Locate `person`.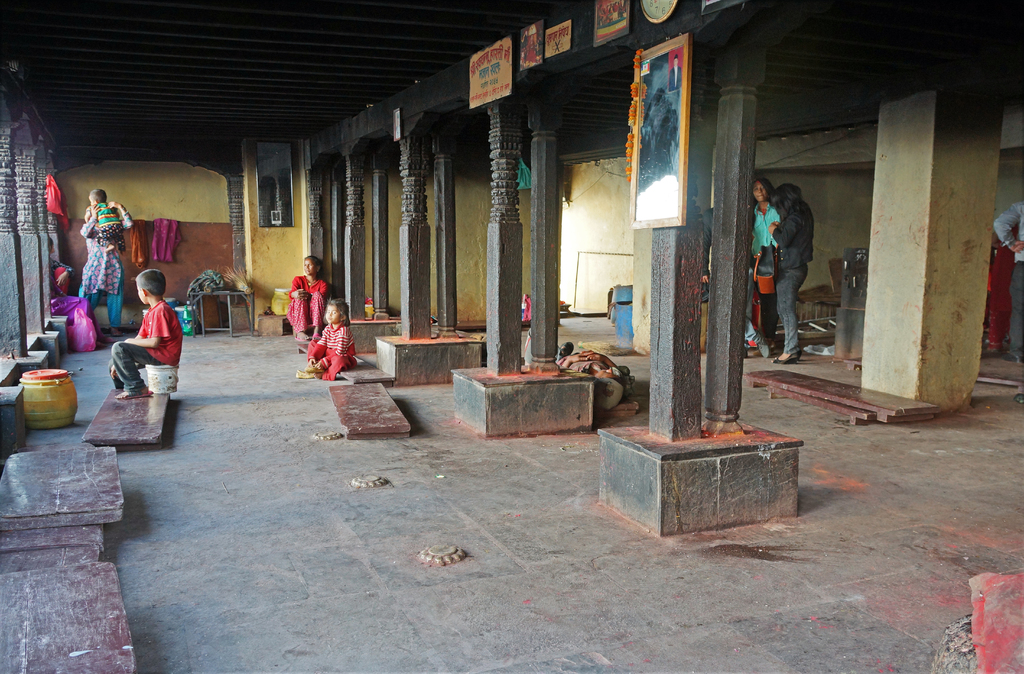
Bounding box: box(768, 179, 812, 363).
